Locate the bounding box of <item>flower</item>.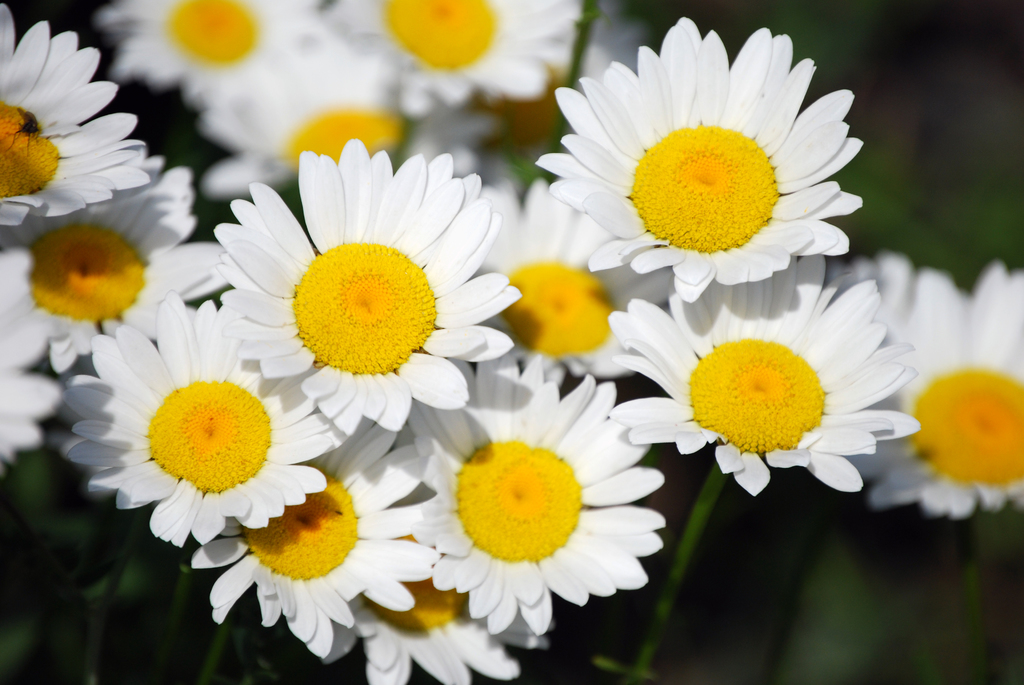
Bounding box: 547:28:872:292.
